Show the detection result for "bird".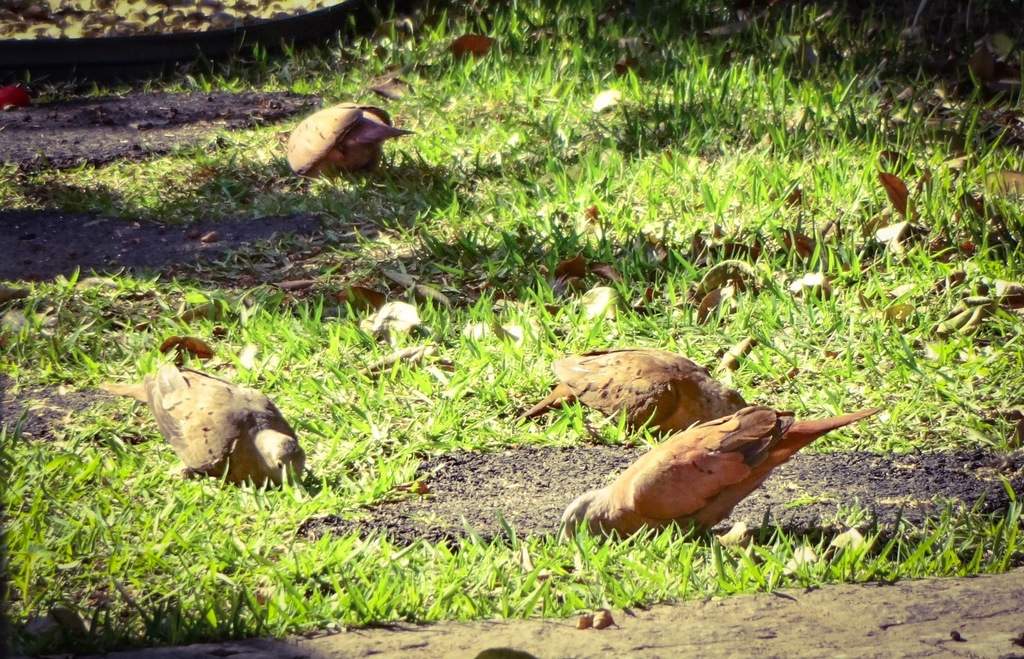
[left=93, top=347, right=305, bottom=492].
